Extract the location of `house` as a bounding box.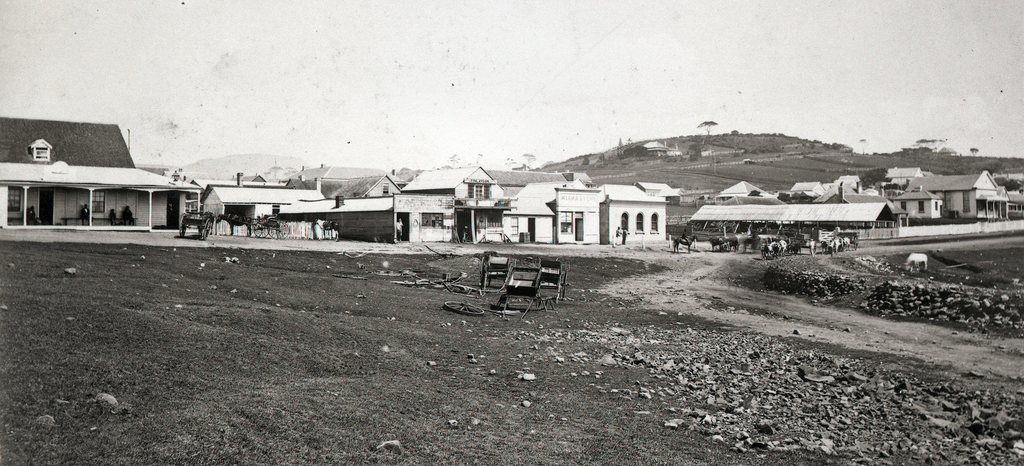
[x1=561, y1=178, x2=598, y2=245].
